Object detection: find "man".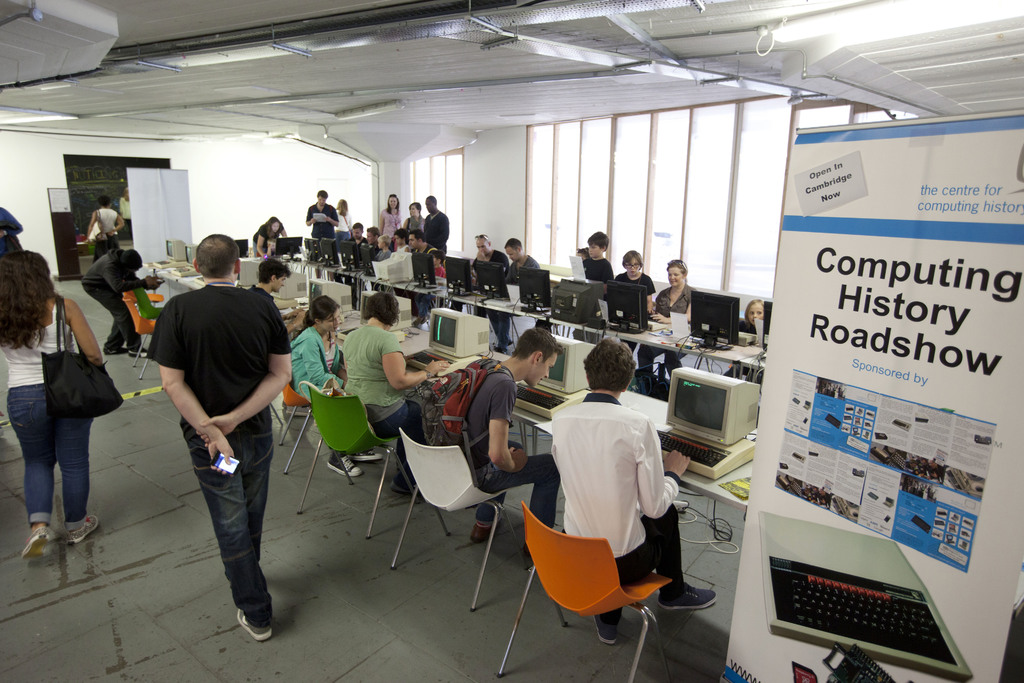
<bbox>407, 229, 432, 327</bbox>.
